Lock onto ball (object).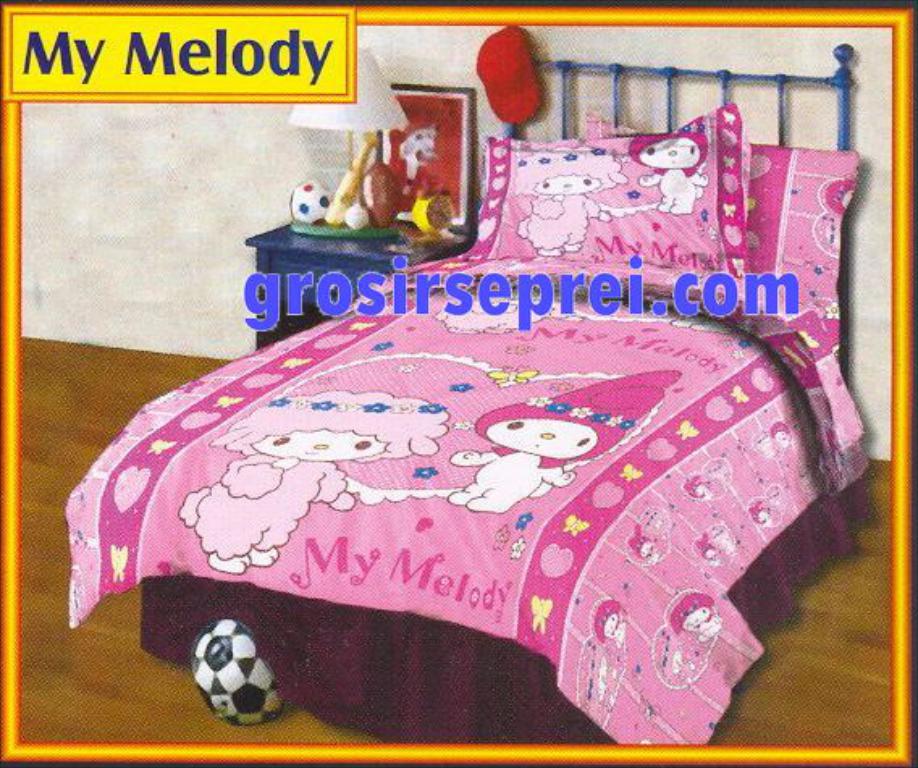
Locked: Rect(192, 616, 284, 728).
